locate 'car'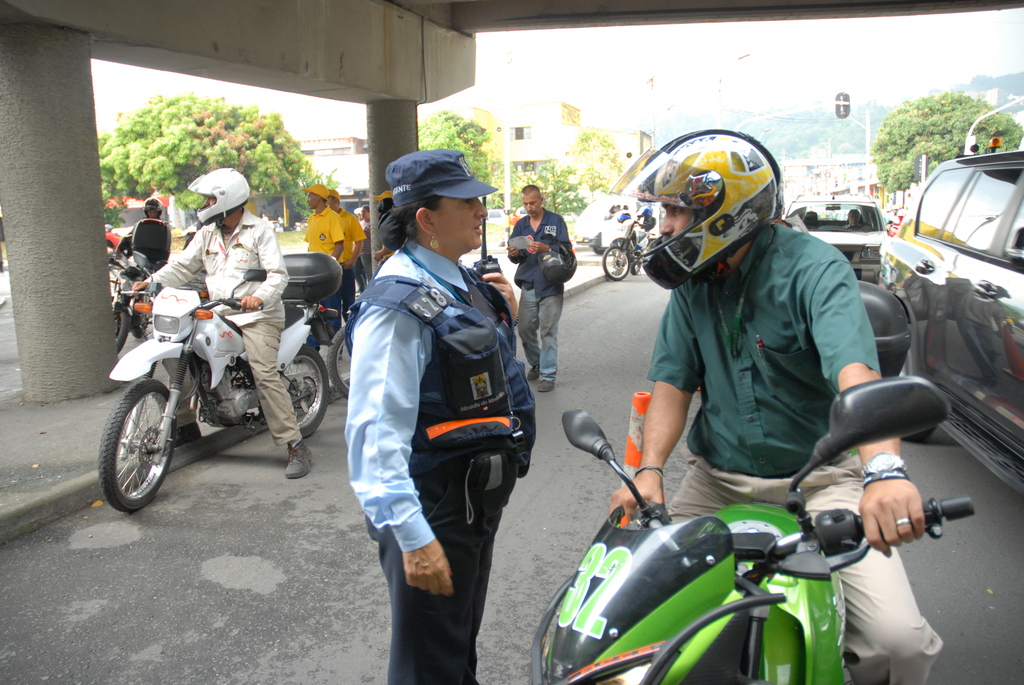
<region>785, 201, 879, 286</region>
